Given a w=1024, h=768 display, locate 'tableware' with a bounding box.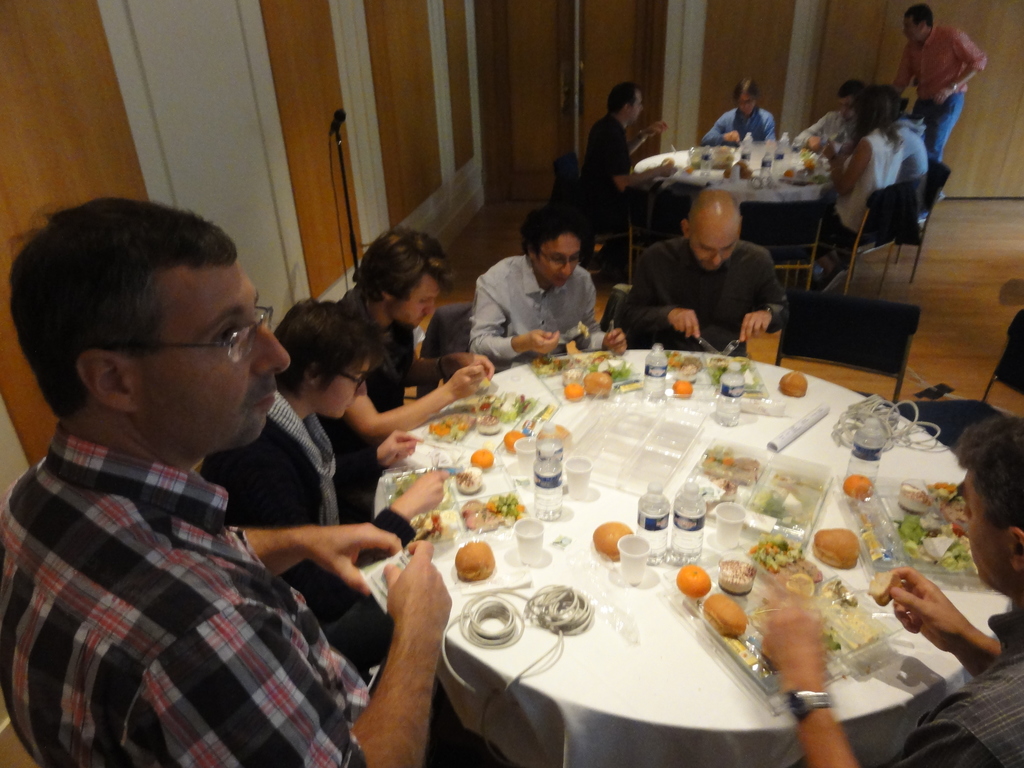
Located: 673, 436, 829, 550.
